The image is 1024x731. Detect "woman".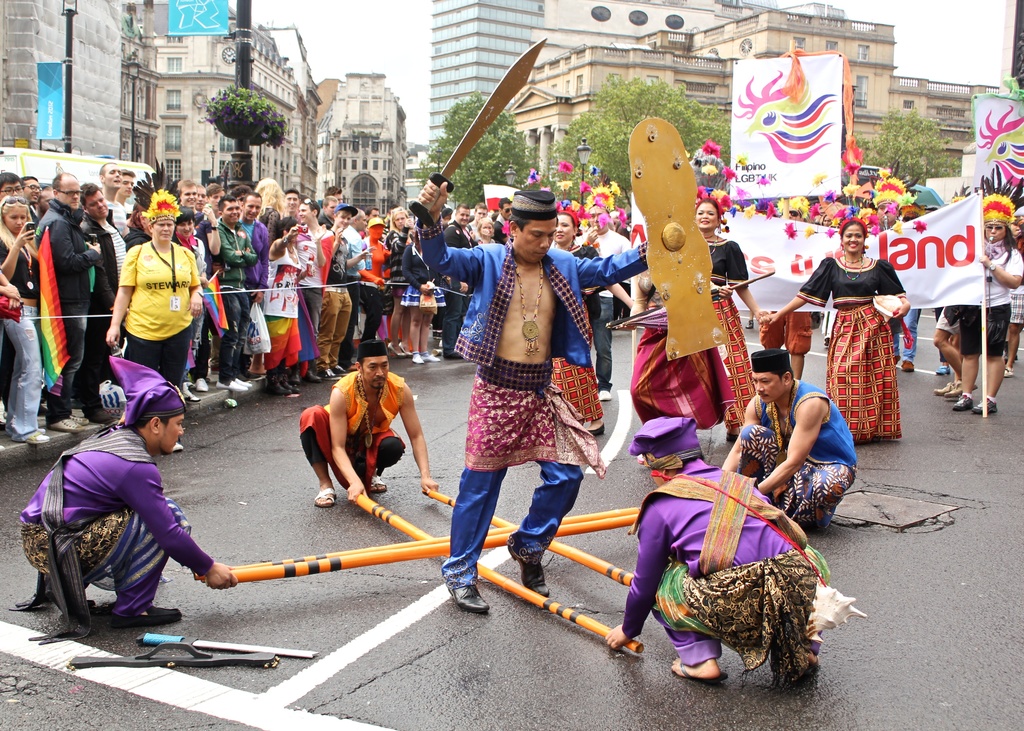
Detection: BBox(104, 160, 206, 444).
